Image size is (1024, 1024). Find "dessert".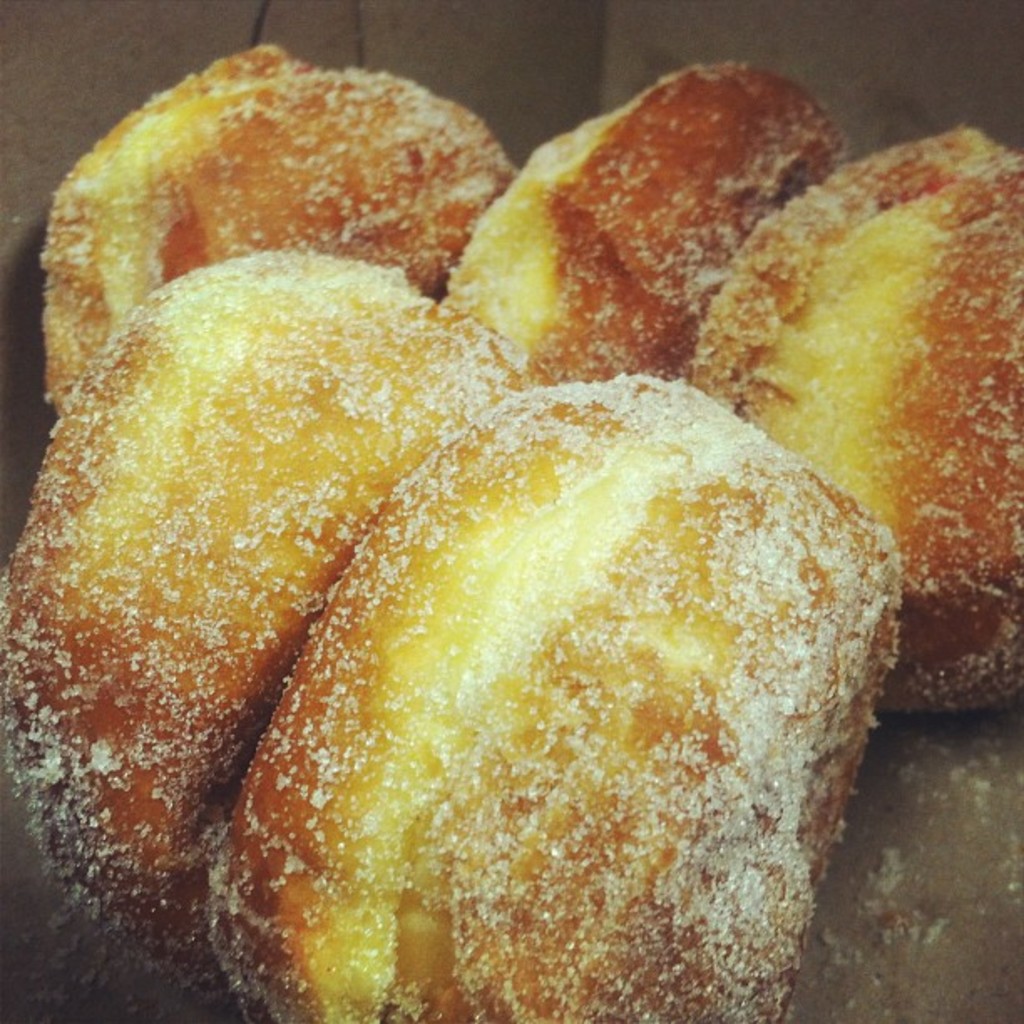
bbox=[199, 373, 892, 994].
